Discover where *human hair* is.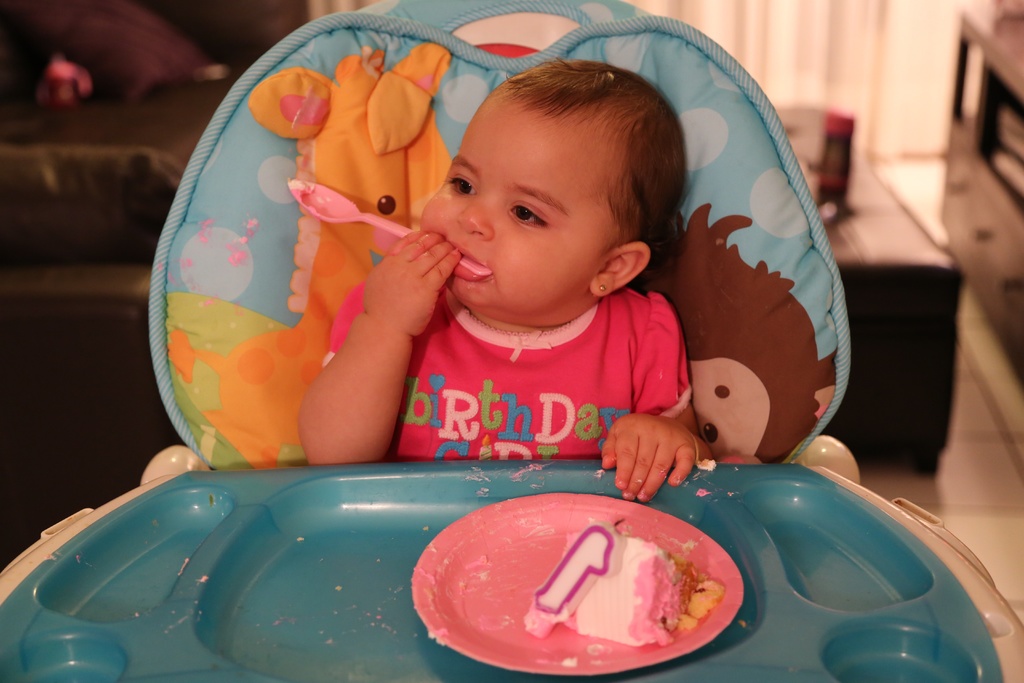
Discovered at {"left": 508, "top": 55, "right": 690, "bottom": 273}.
